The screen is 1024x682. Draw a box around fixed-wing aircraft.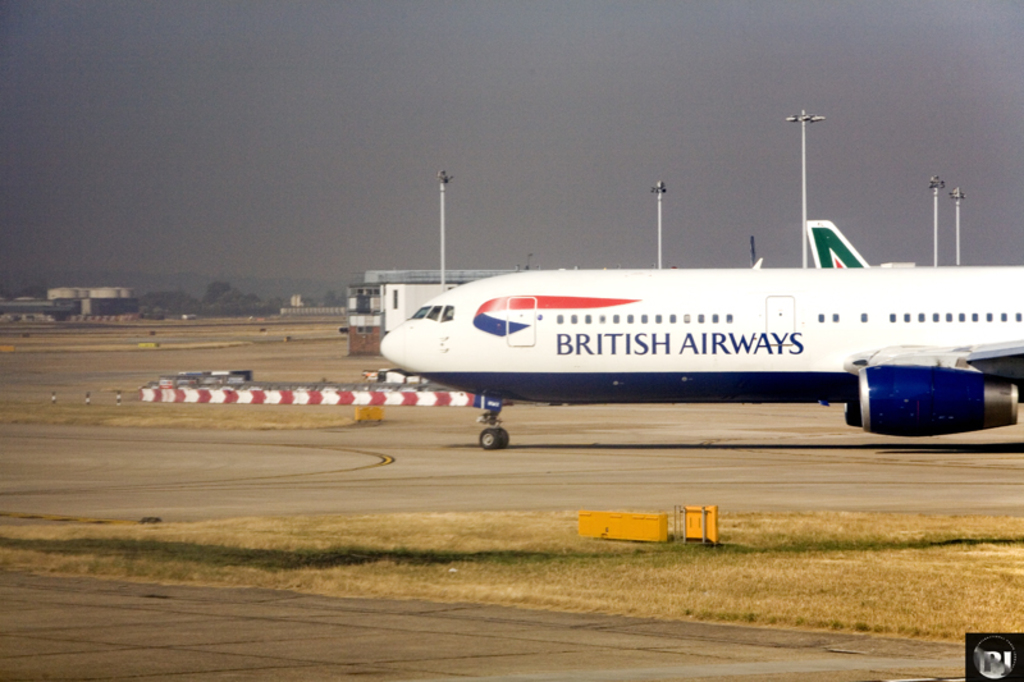
(left=376, top=224, right=1023, bottom=452).
